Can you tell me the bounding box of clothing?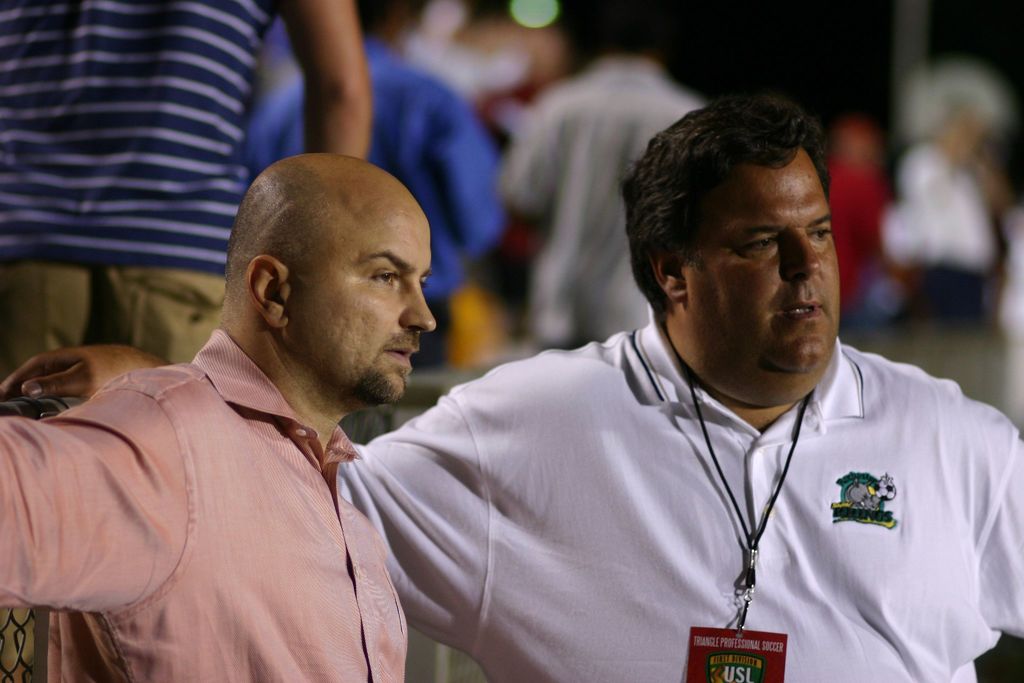
detection(240, 38, 501, 305).
